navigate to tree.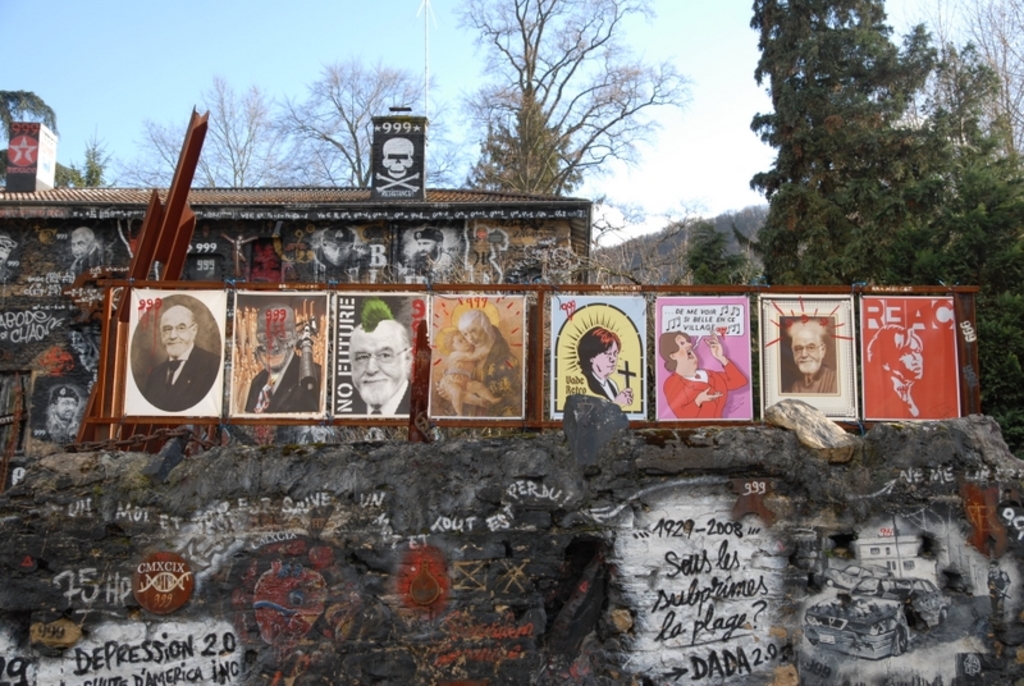
Navigation target: <bbox>456, 0, 691, 186</bbox>.
